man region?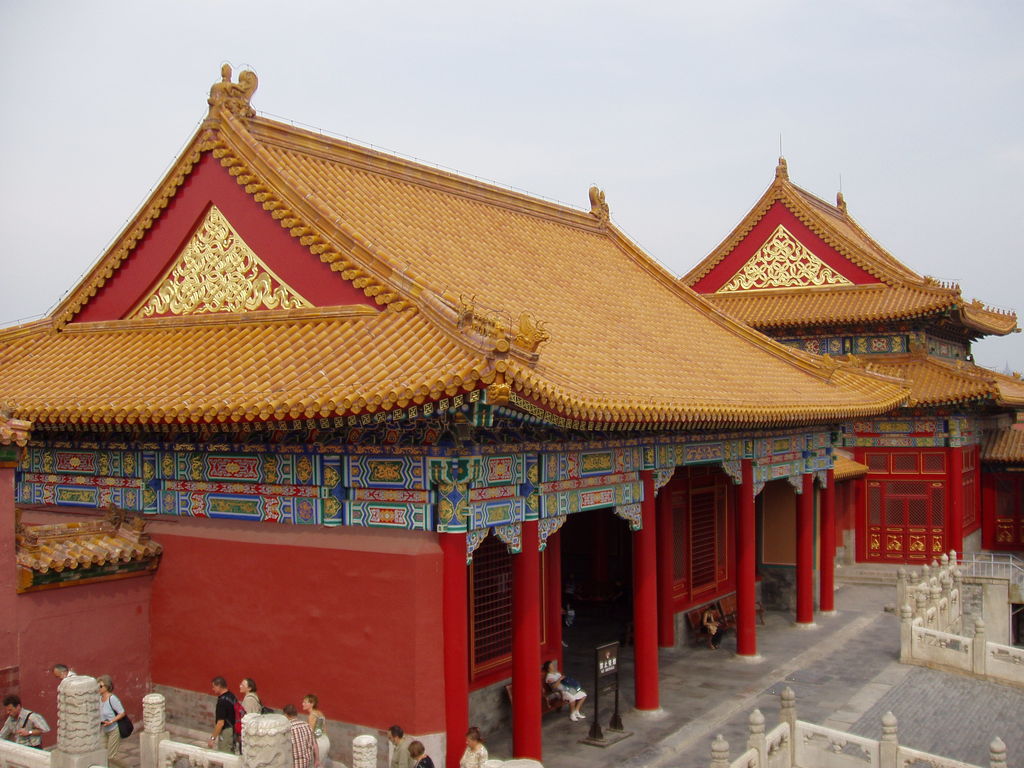
(x1=280, y1=706, x2=320, y2=767)
